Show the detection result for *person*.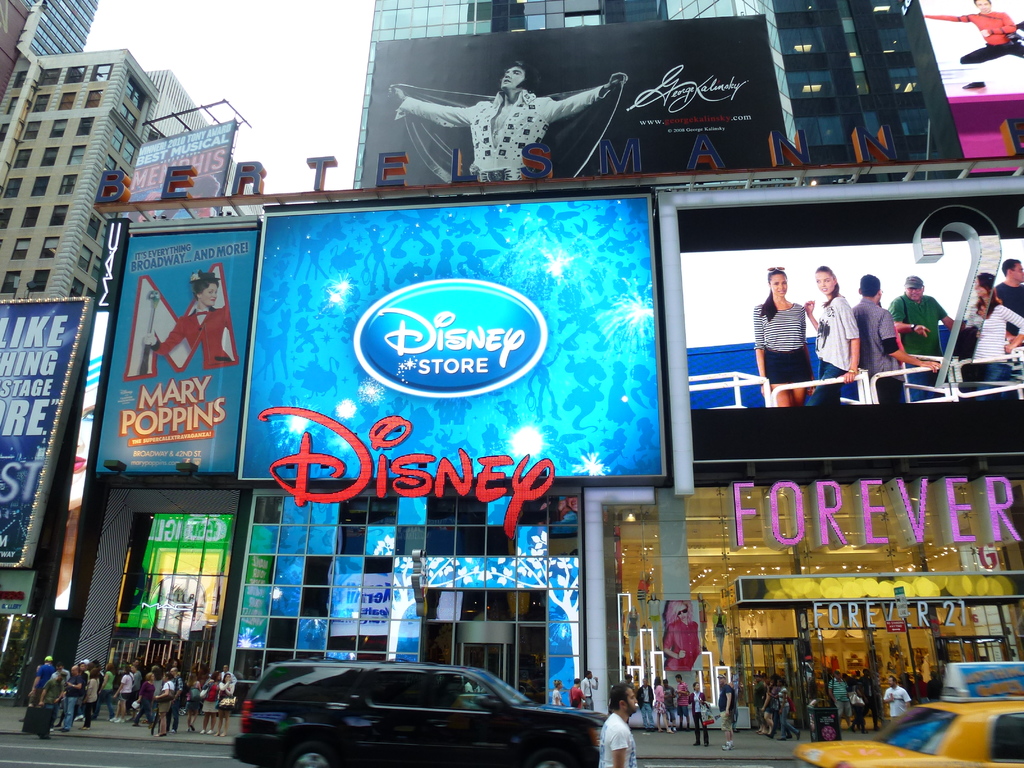
select_region(625, 605, 640, 662).
